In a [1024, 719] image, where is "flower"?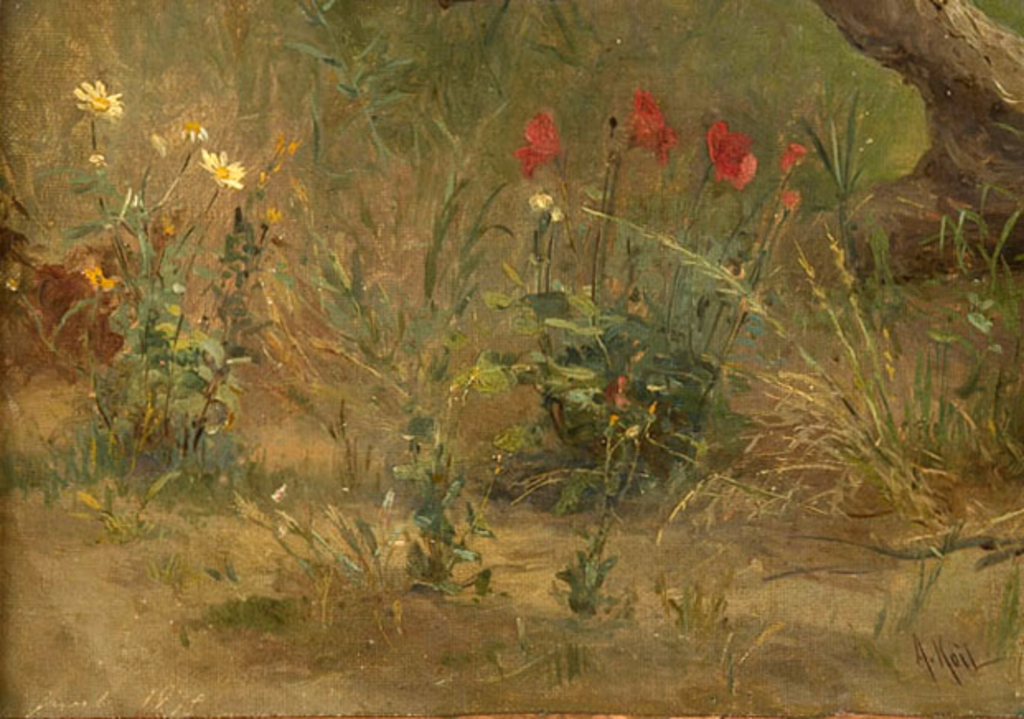
Rect(191, 143, 249, 190).
